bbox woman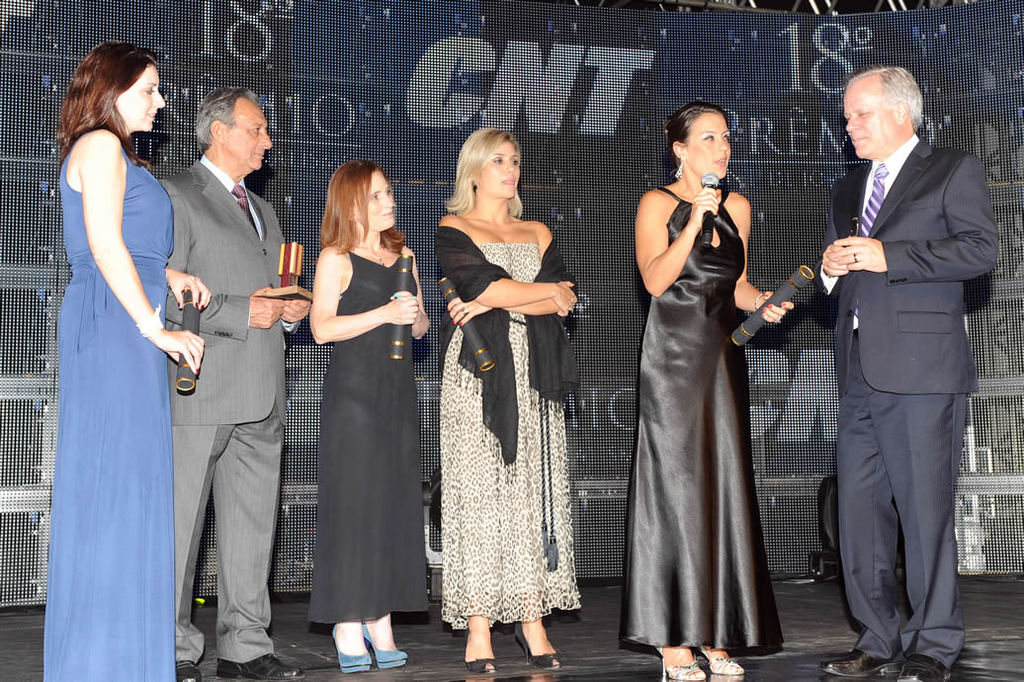
detection(305, 156, 425, 670)
